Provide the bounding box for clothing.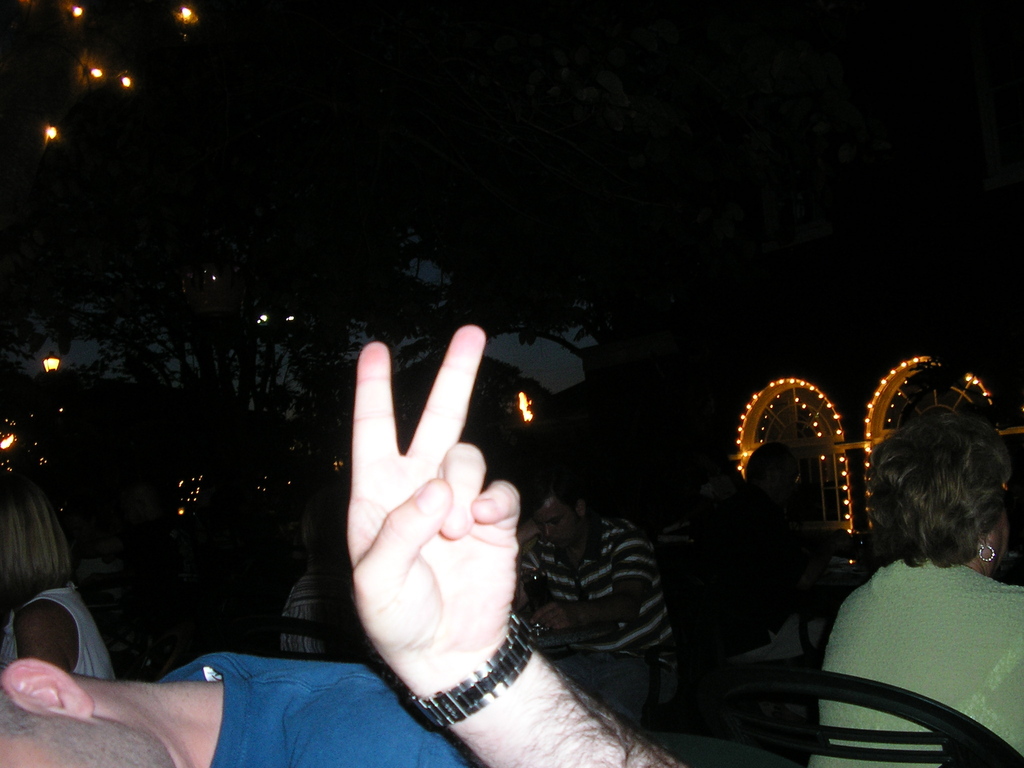
279, 567, 377, 657.
